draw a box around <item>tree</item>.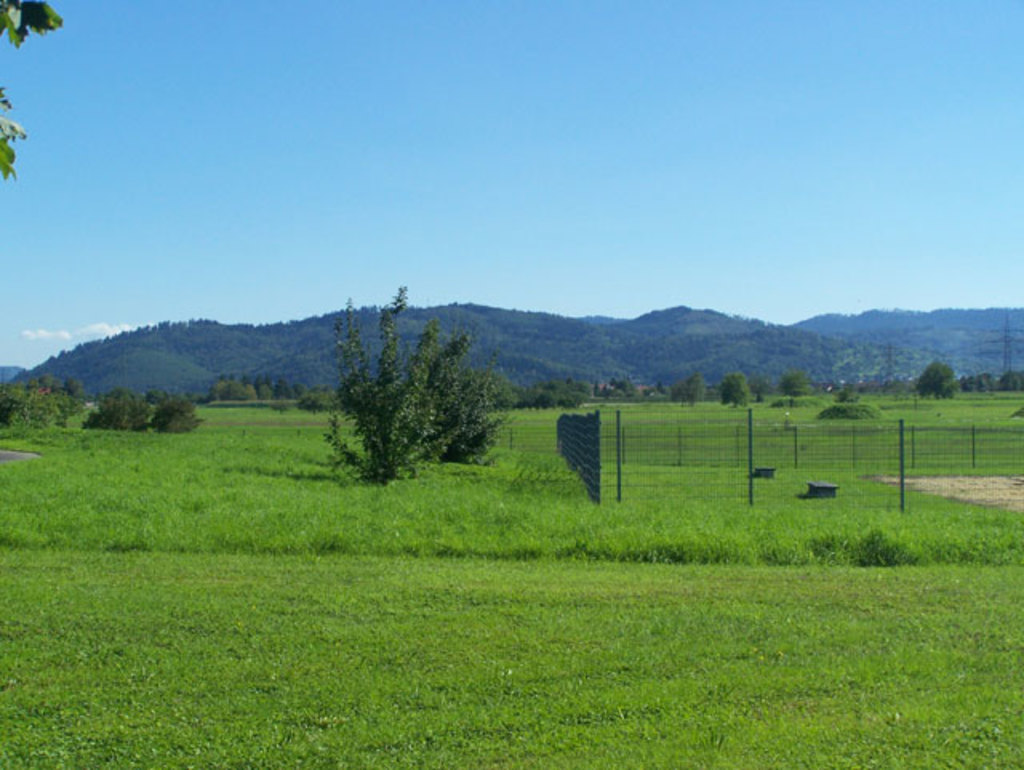
select_region(82, 386, 152, 432).
